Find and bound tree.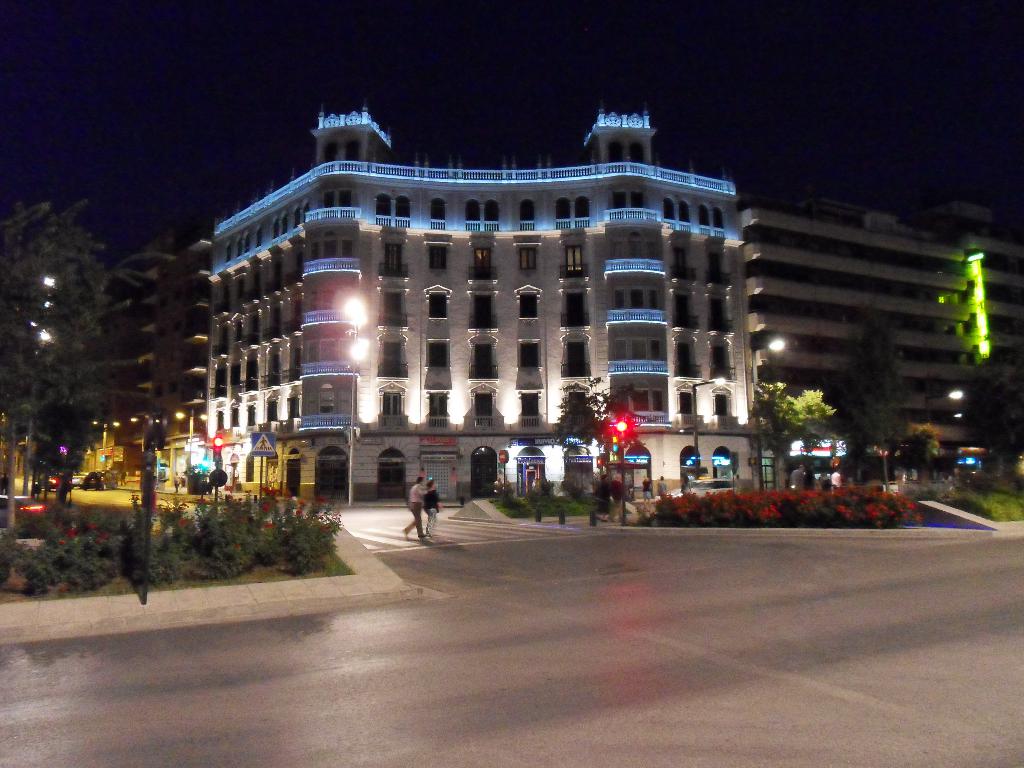
Bound: pyautogui.locateOnScreen(952, 355, 1023, 482).
